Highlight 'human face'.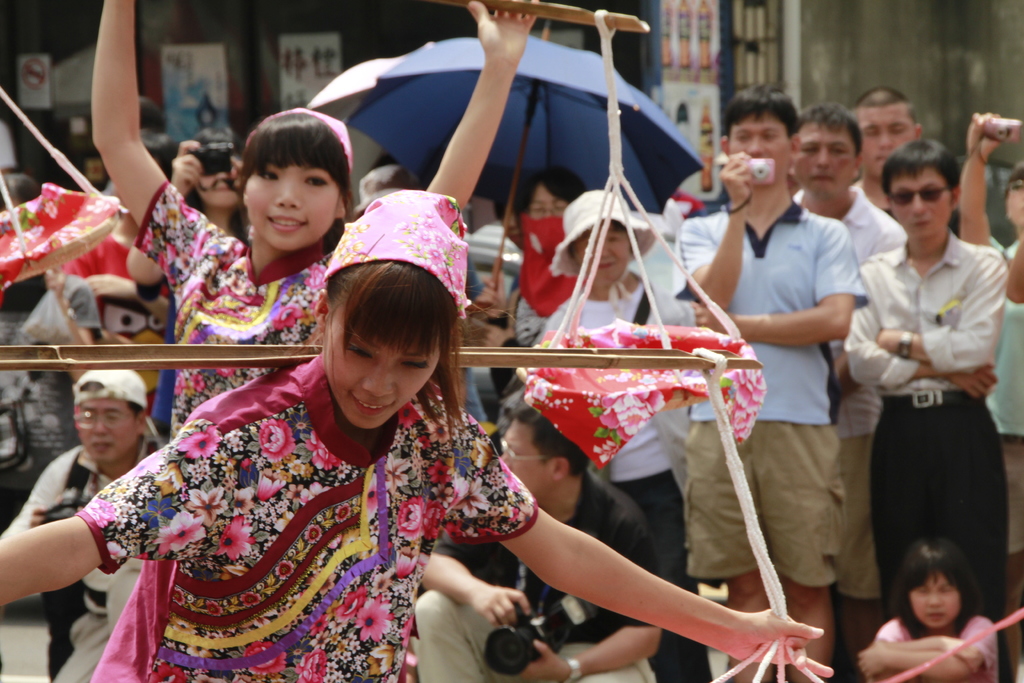
Highlighted region: bbox=[529, 188, 567, 217].
